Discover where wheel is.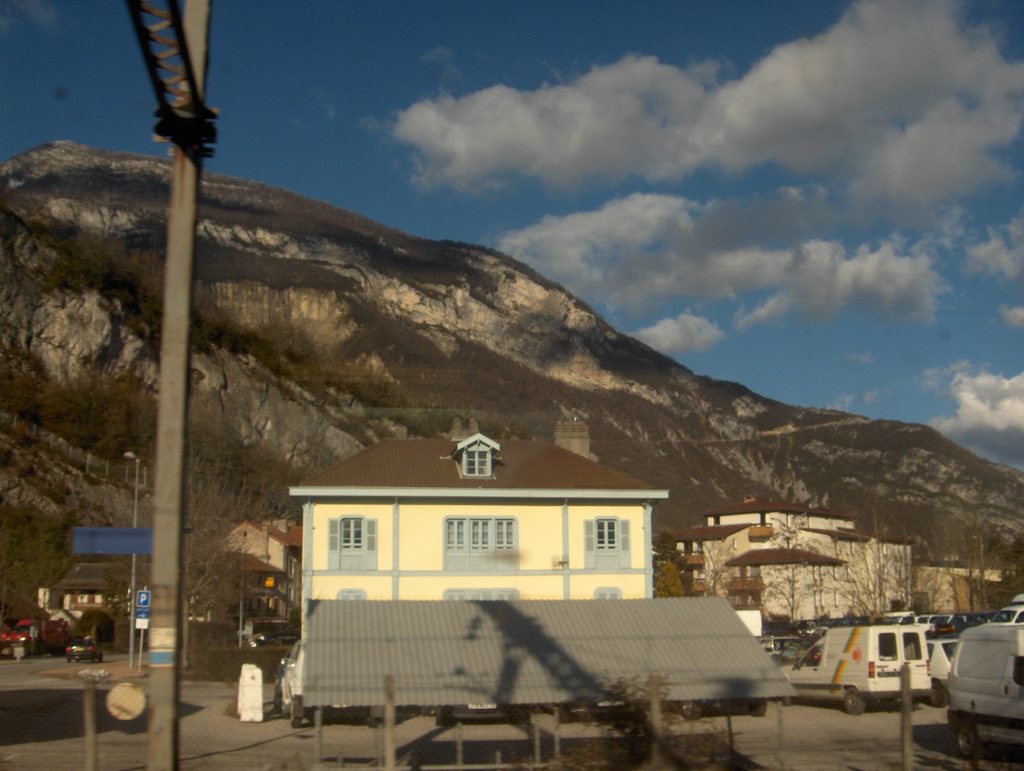
Discovered at box=[959, 718, 979, 761].
